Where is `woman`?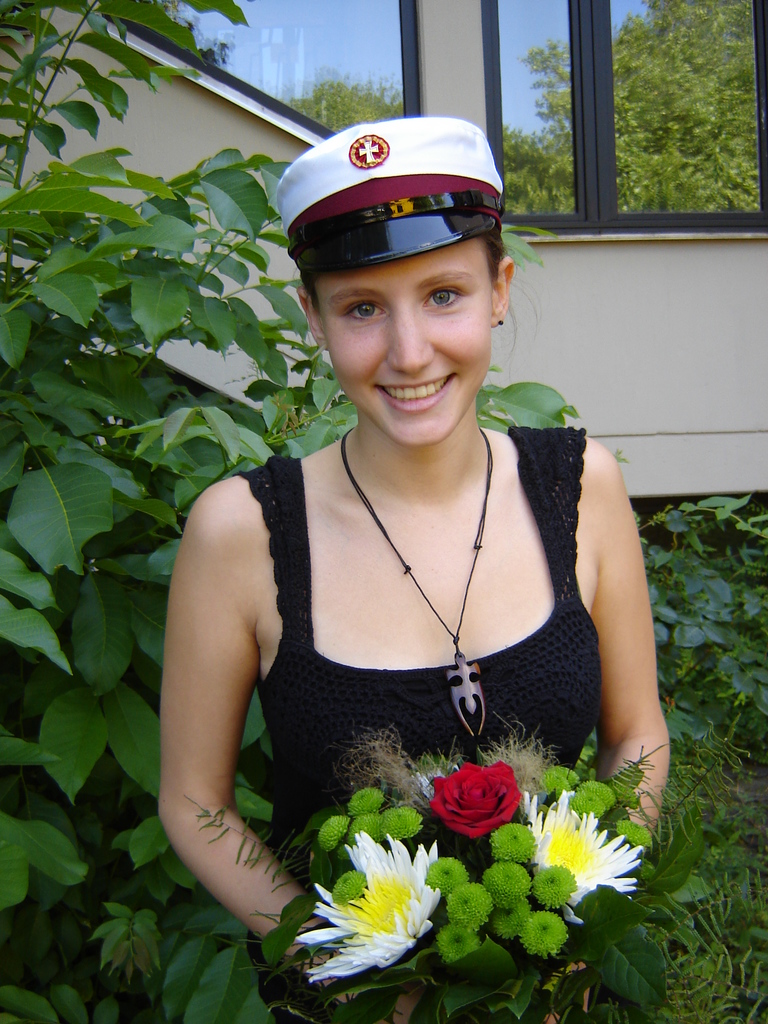
(129, 120, 681, 990).
